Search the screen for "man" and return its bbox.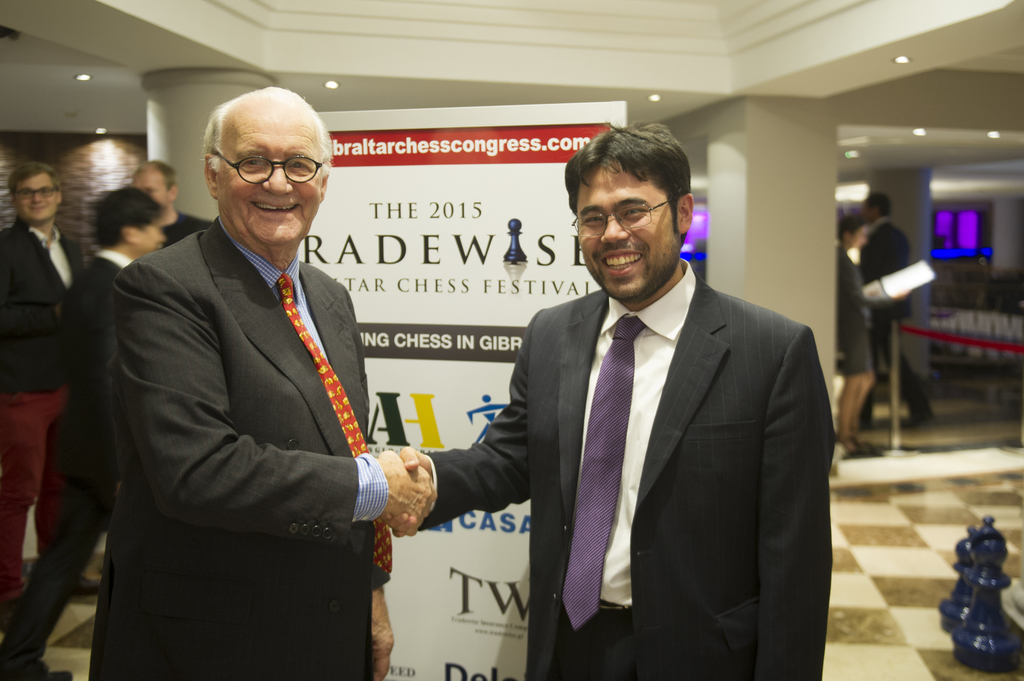
Found: {"left": 858, "top": 195, "right": 937, "bottom": 431}.
